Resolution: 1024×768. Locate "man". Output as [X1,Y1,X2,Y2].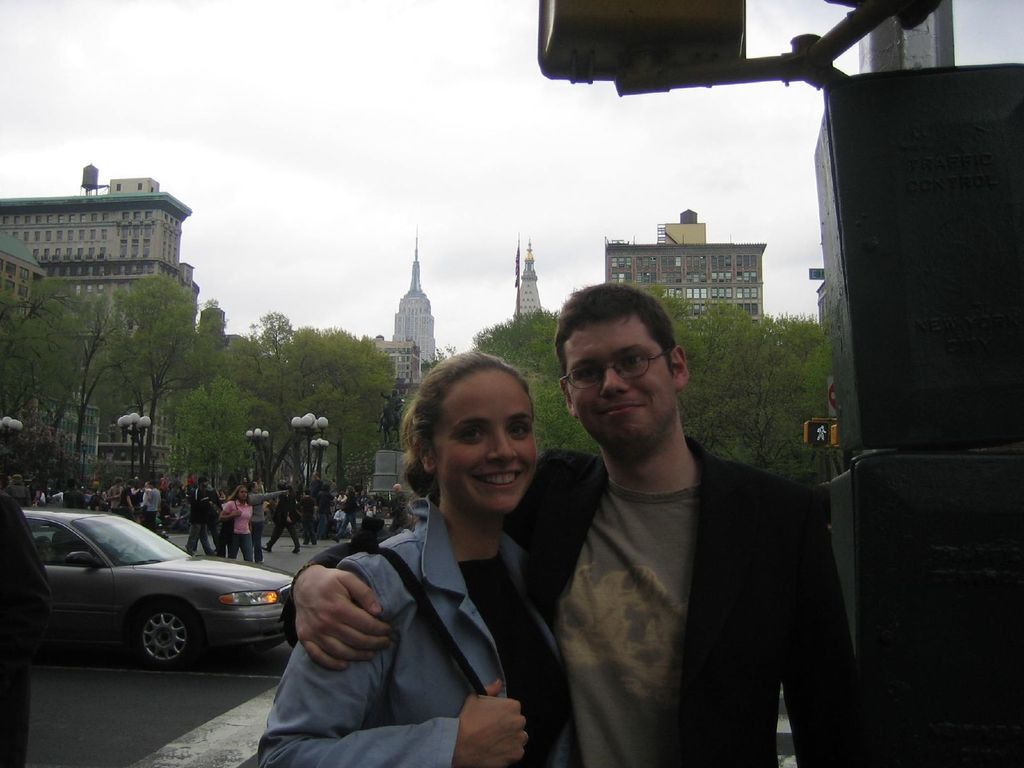
[142,480,164,533].
